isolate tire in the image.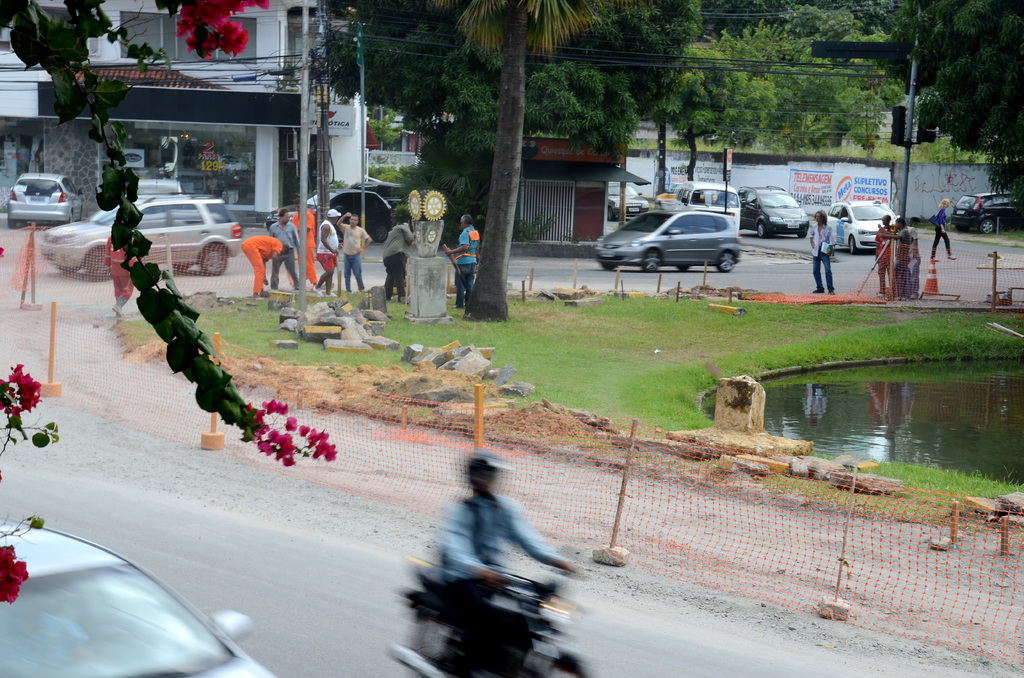
Isolated region: <region>675, 266, 692, 268</region>.
